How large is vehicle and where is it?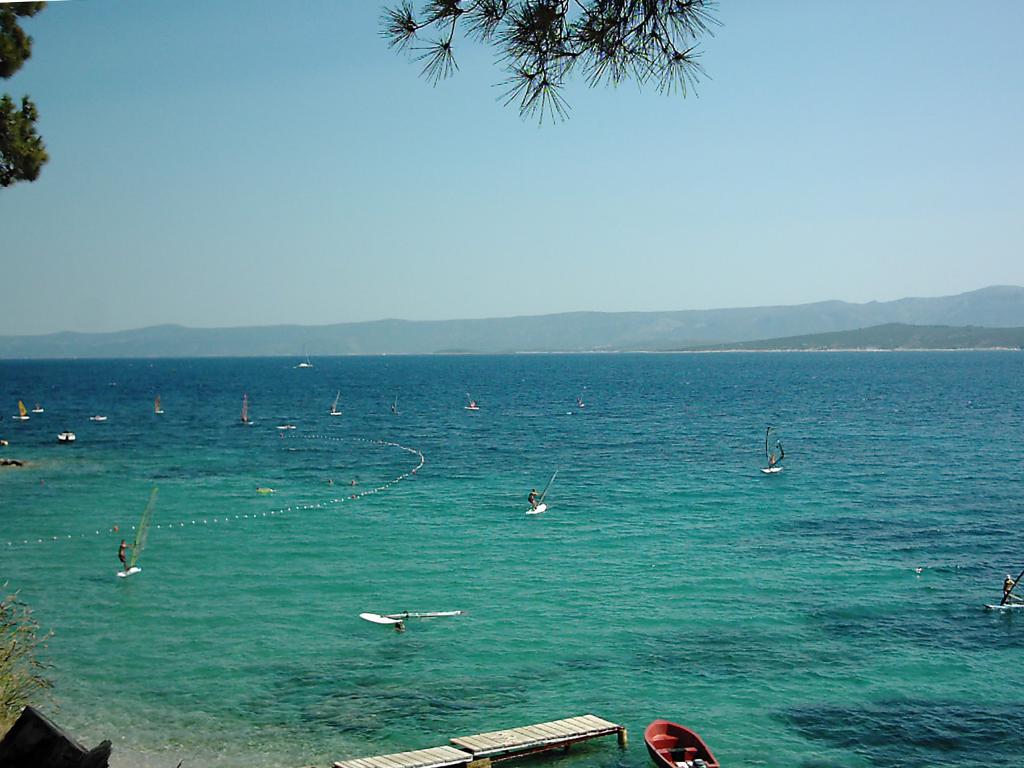
Bounding box: x1=12 y1=400 x2=34 y2=425.
